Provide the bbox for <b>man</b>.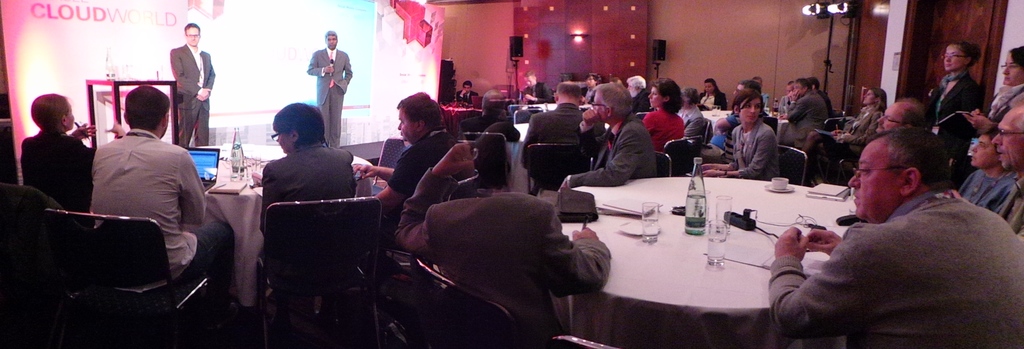
left=369, top=98, right=456, bottom=208.
